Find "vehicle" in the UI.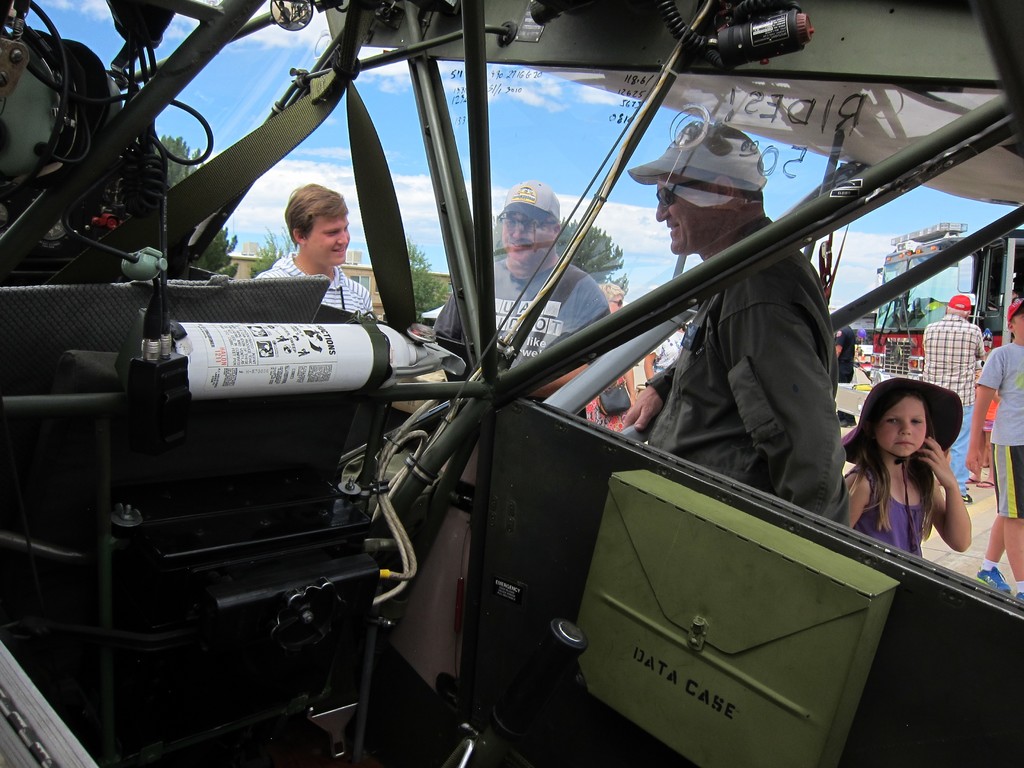
UI element at region(876, 225, 1023, 381).
